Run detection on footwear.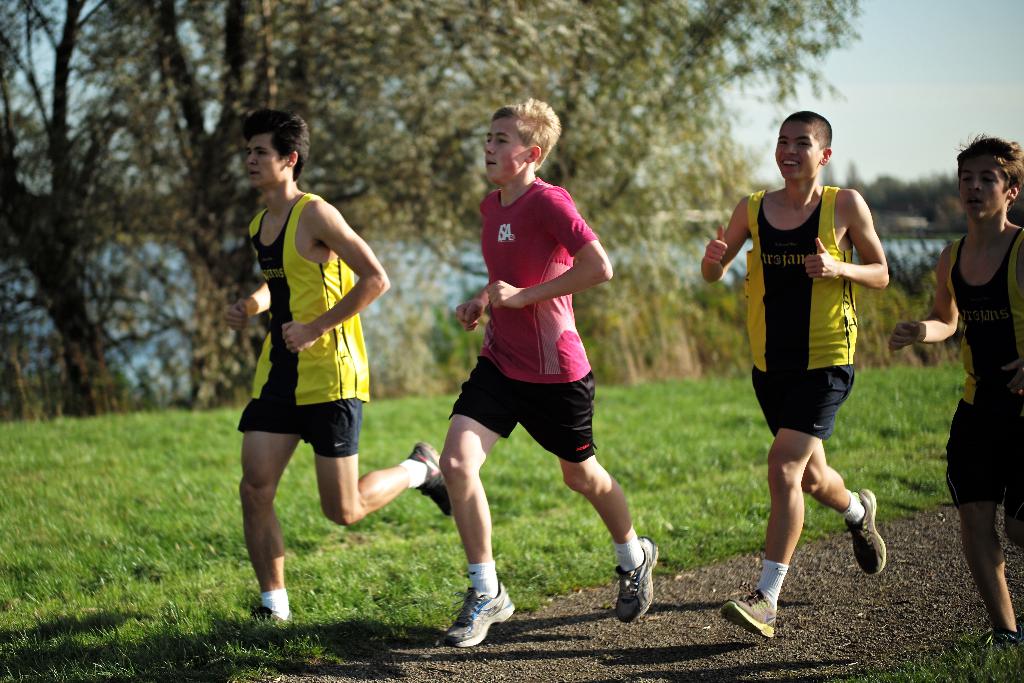
Result: {"left": 409, "top": 436, "right": 452, "bottom": 522}.
